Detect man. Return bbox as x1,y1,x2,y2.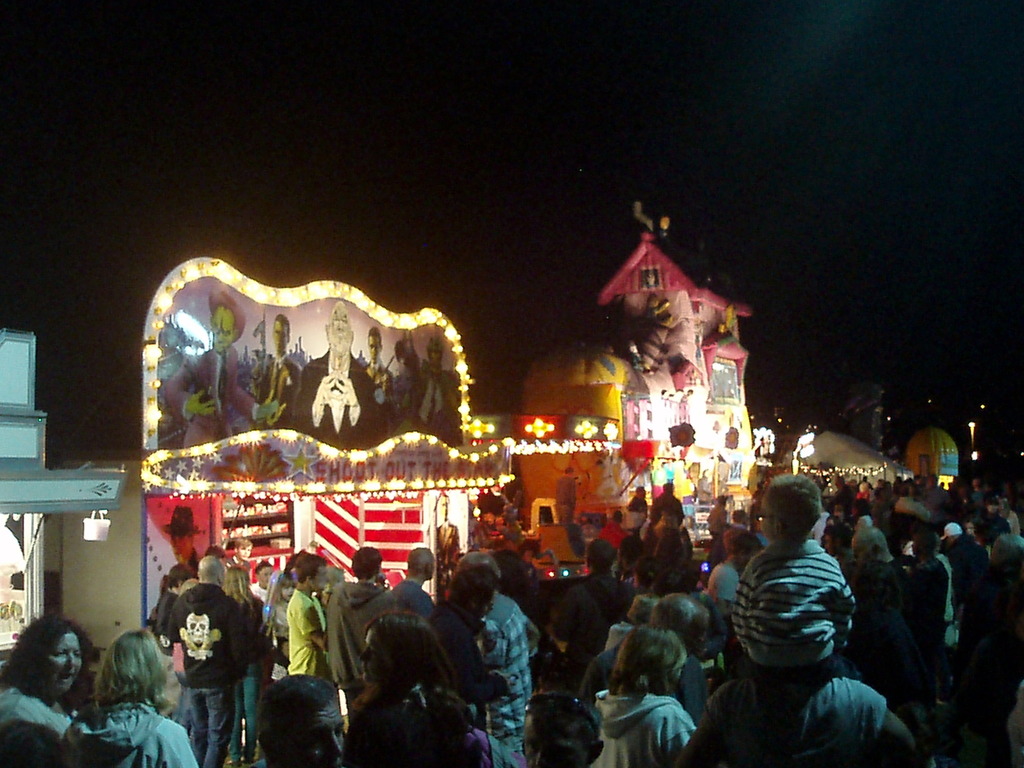
547,541,644,698.
